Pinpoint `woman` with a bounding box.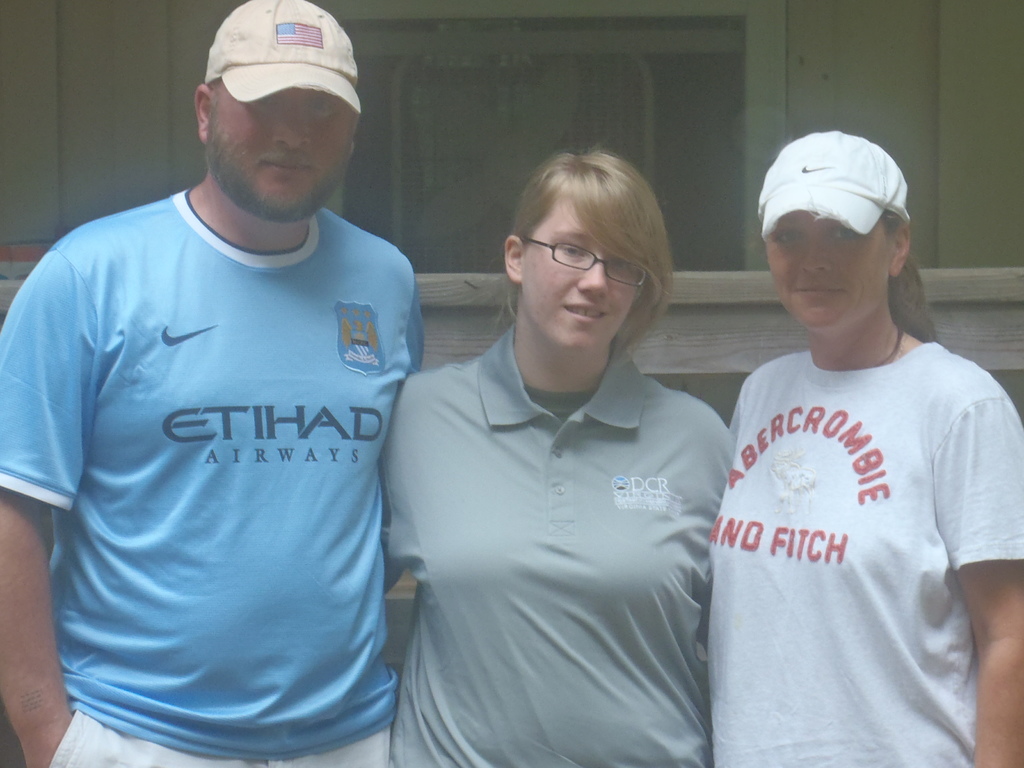
Rect(366, 147, 742, 767).
